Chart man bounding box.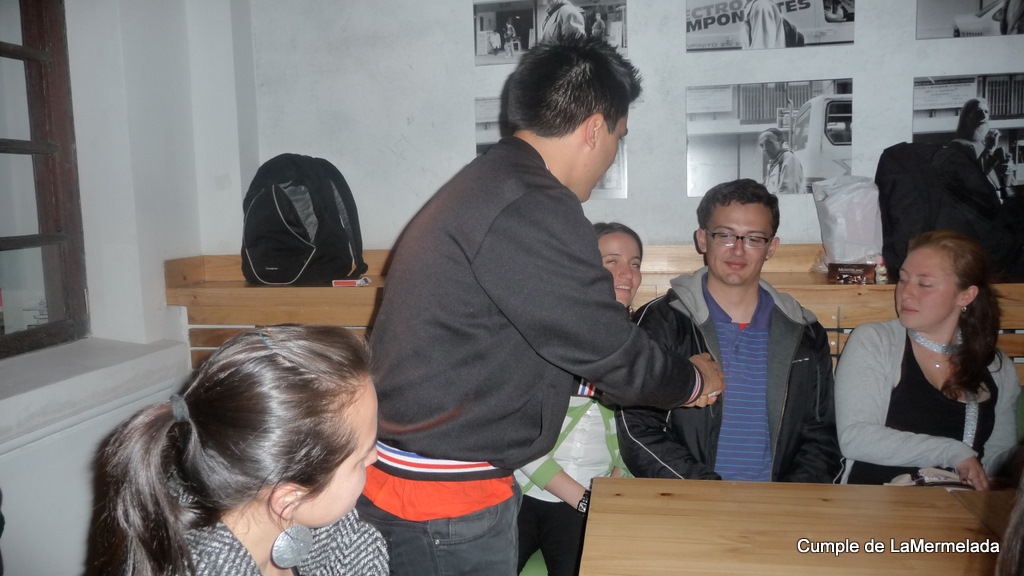
Charted: (left=651, top=177, right=848, bottom=496).
